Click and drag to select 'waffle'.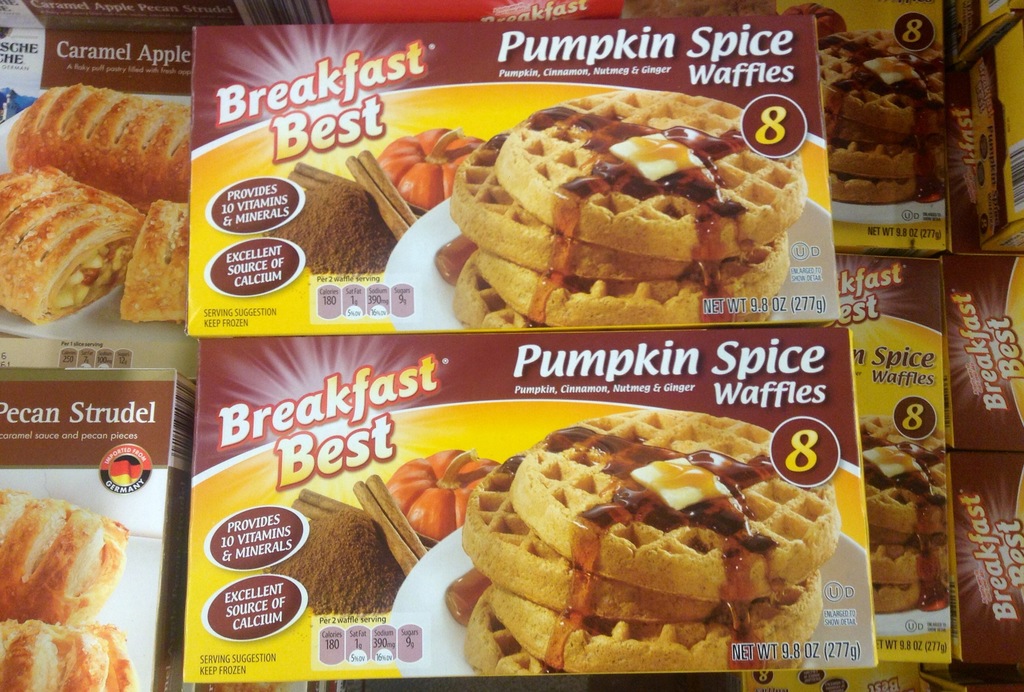
Selection: box(824, 111, 945, 145).
